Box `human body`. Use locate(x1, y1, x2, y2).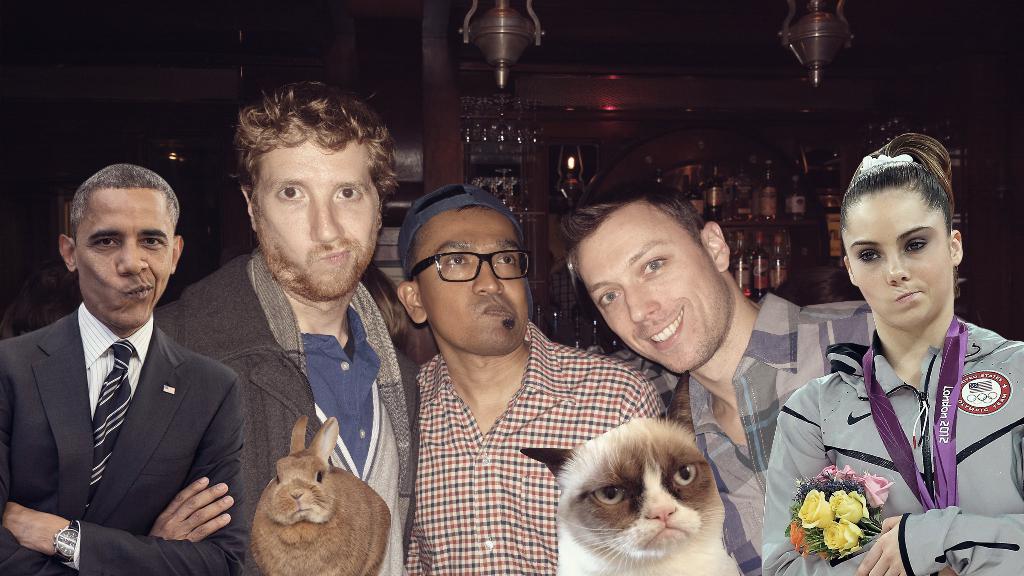
locate(0, 308, 250, 575).
